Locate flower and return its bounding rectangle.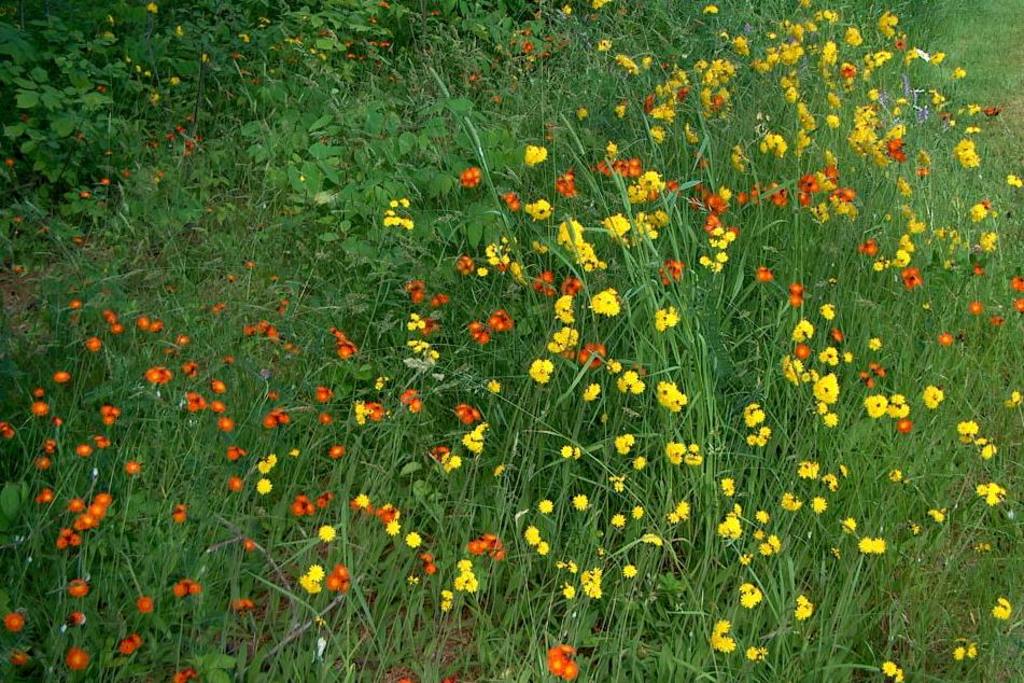
168, 502, 185, 521.
